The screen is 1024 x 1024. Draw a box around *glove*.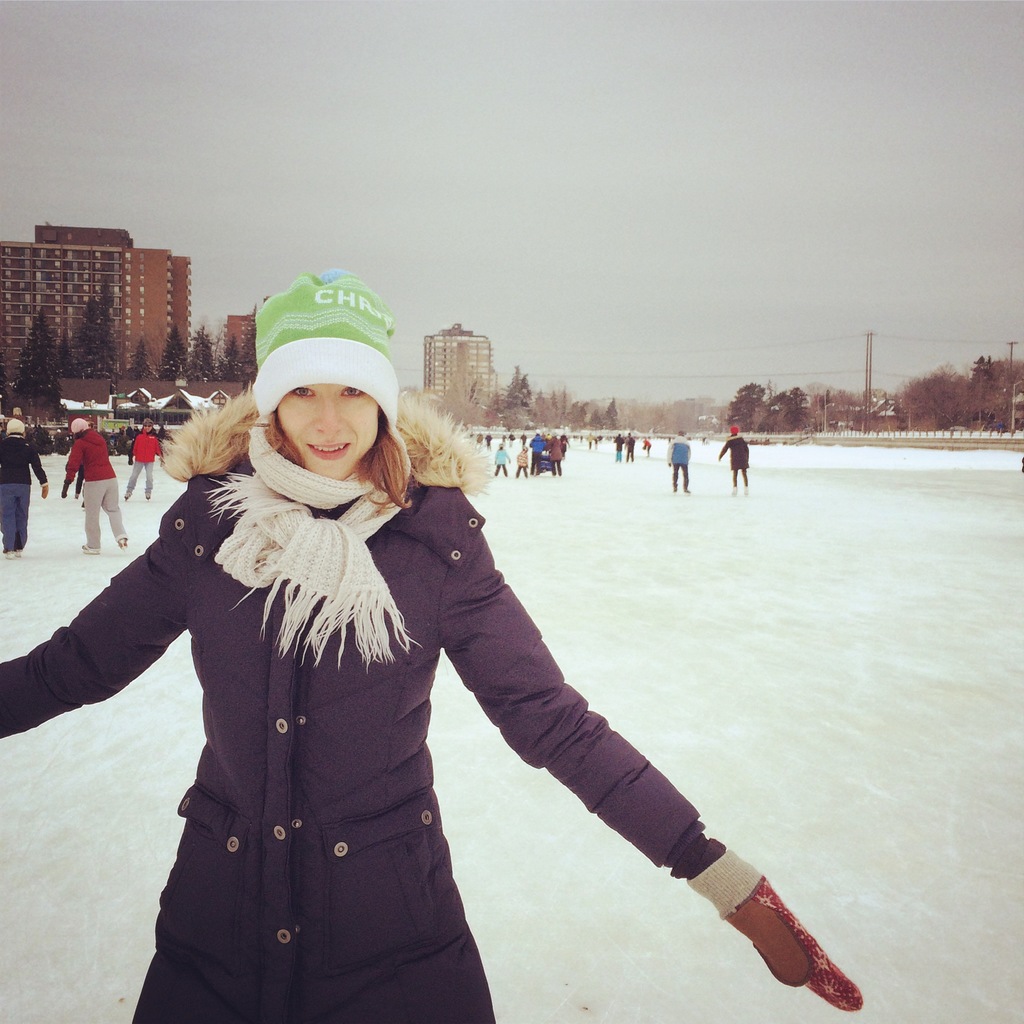
684/850/865/1014.
